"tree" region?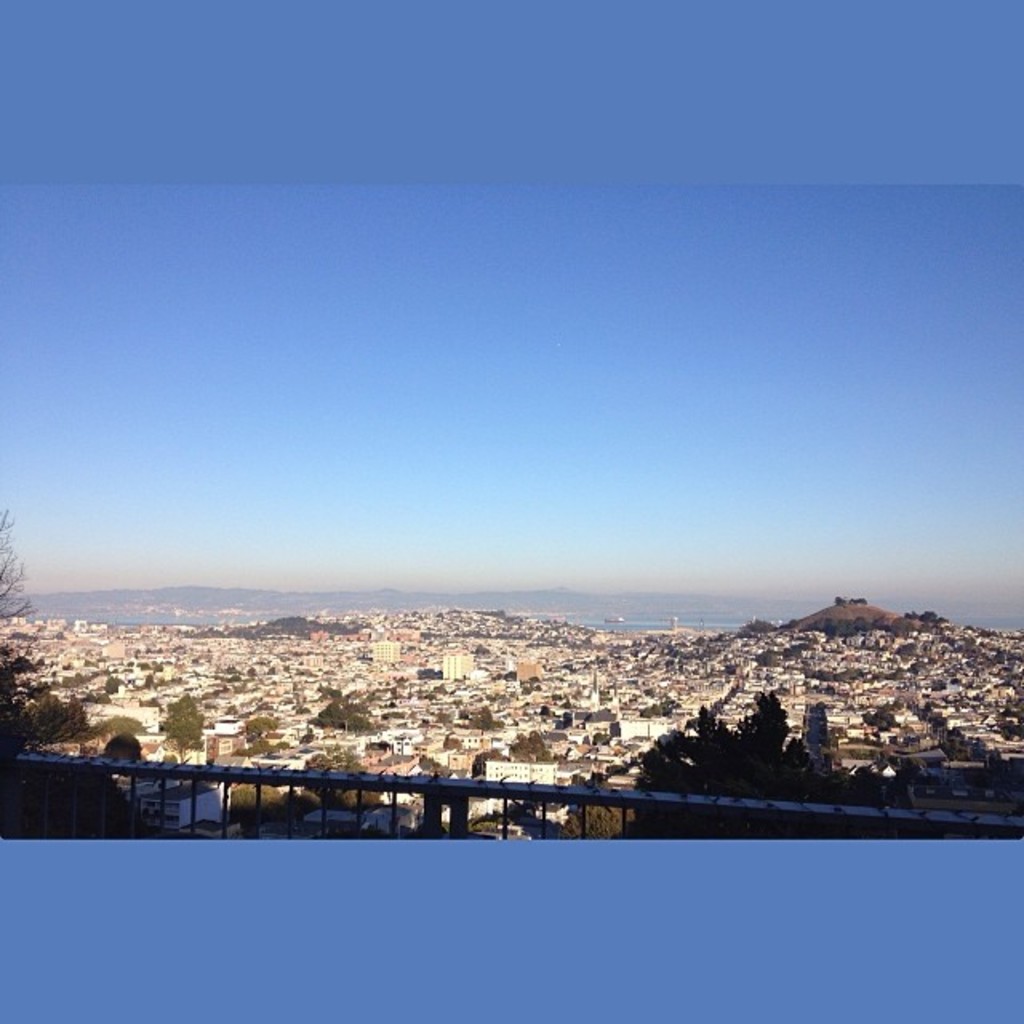
277/787/322/838
